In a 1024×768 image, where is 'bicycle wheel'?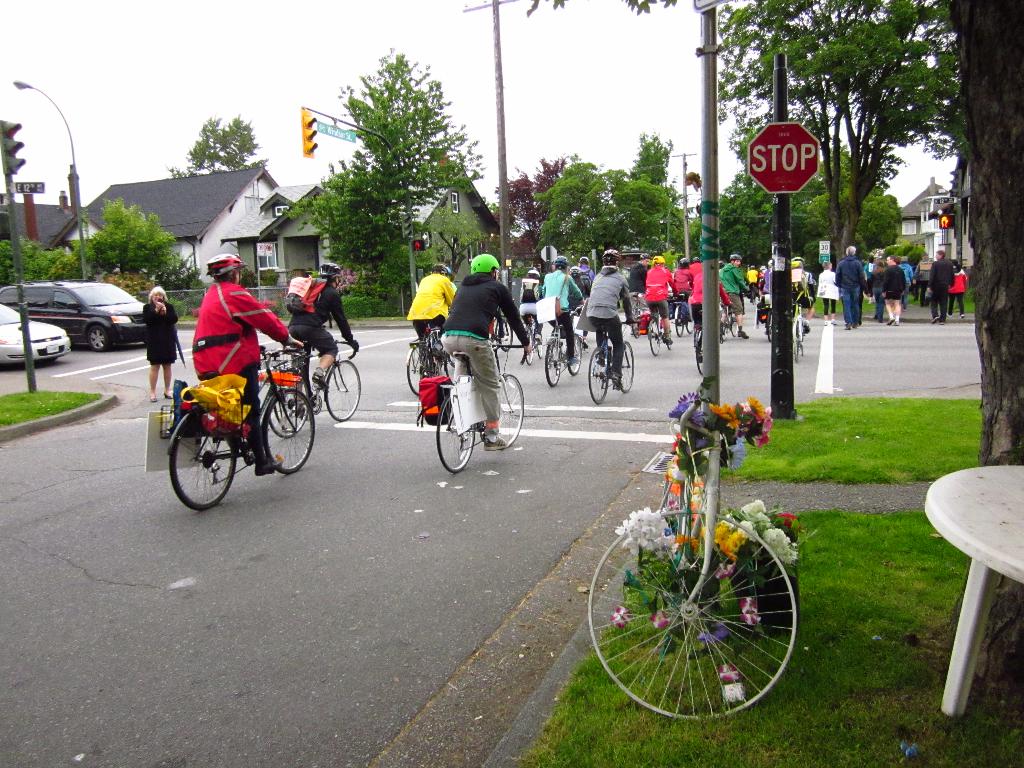
[x1=263, y1=389, x2=315, y2=474].
